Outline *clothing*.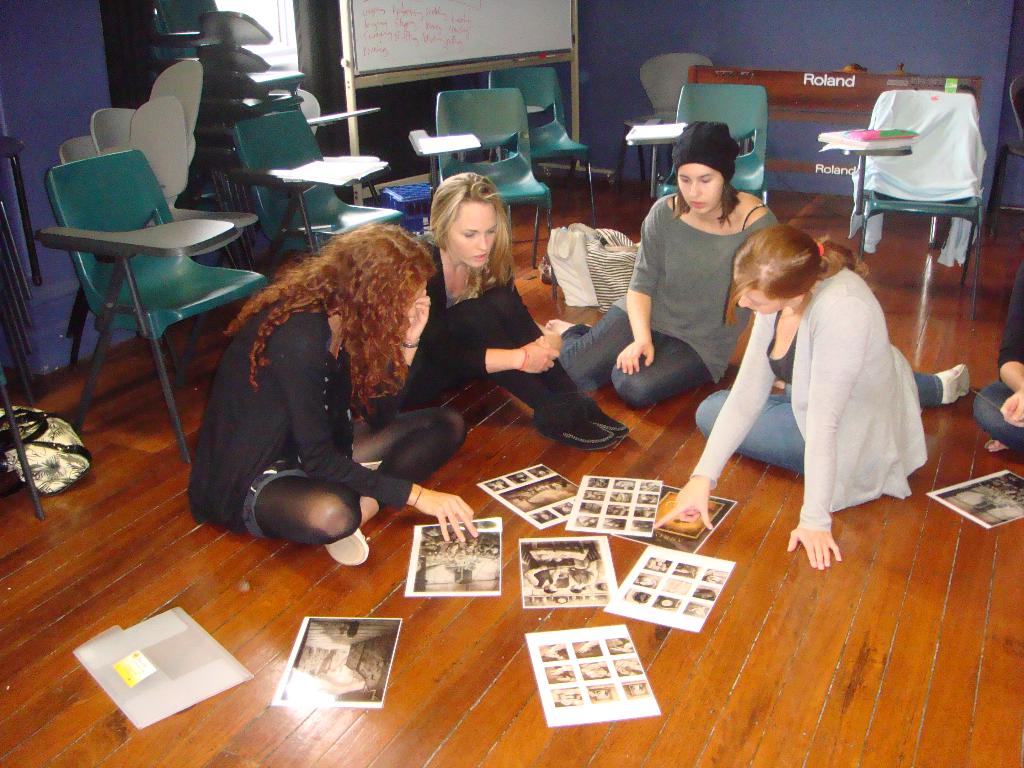
Outline: locate(848, 90, 988, 268).
